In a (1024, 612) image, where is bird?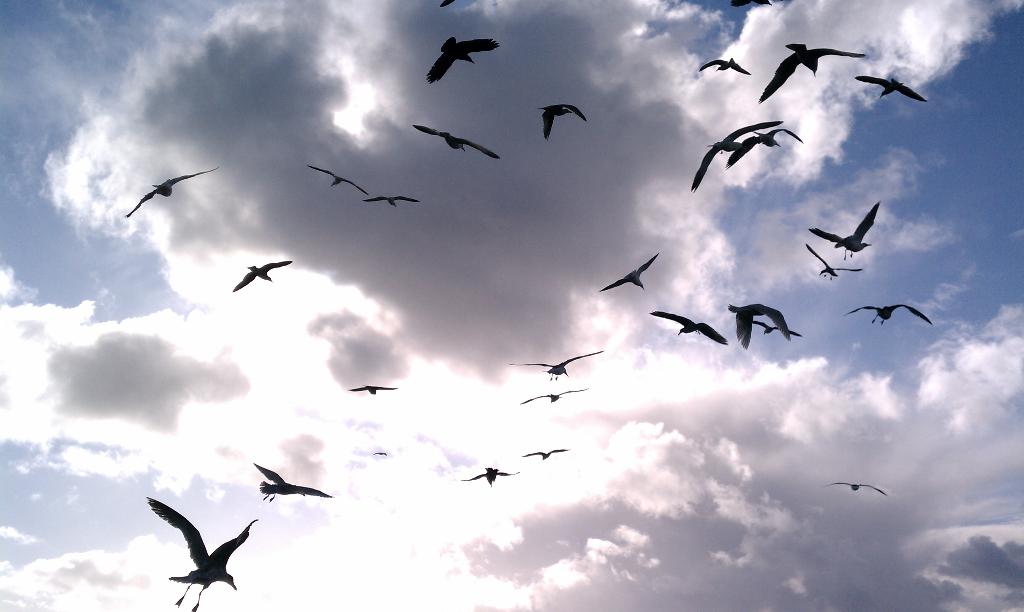
(506, 350, 606, 379).
